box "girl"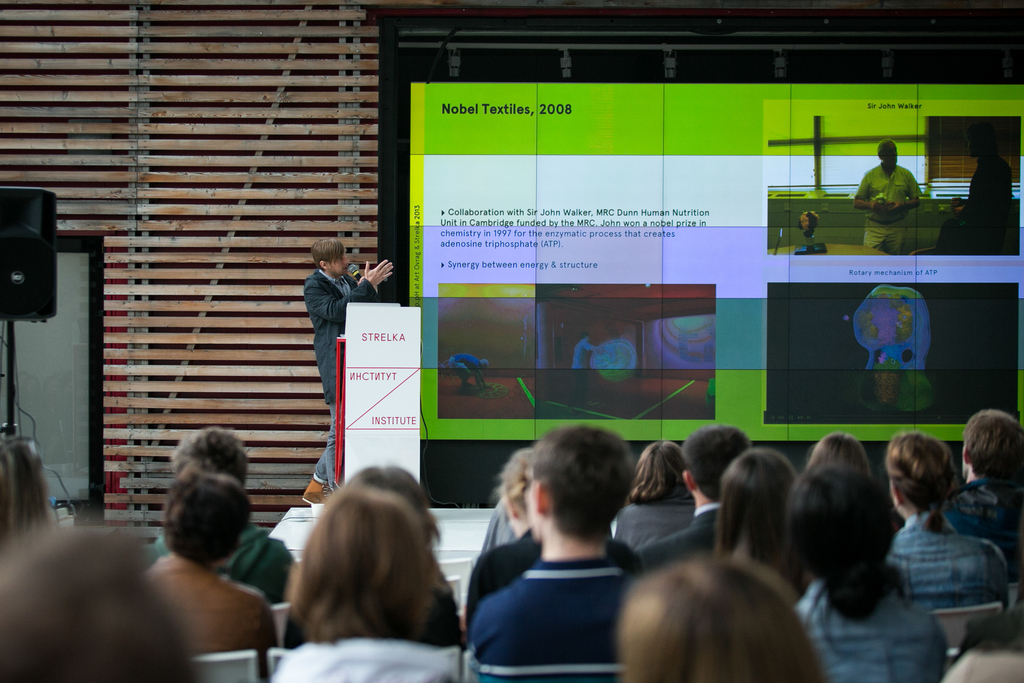
locate(614, 446, 695, 545)
